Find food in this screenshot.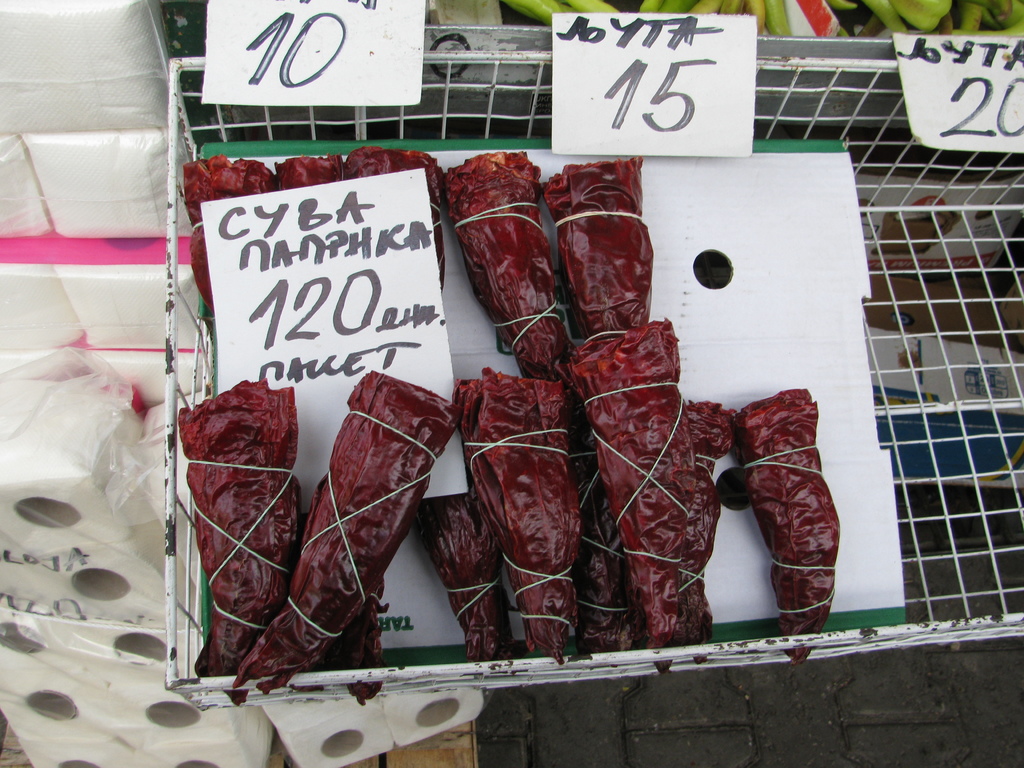
The bounding box for food is [x1=342, y1=145, x2=446, y2=294].
